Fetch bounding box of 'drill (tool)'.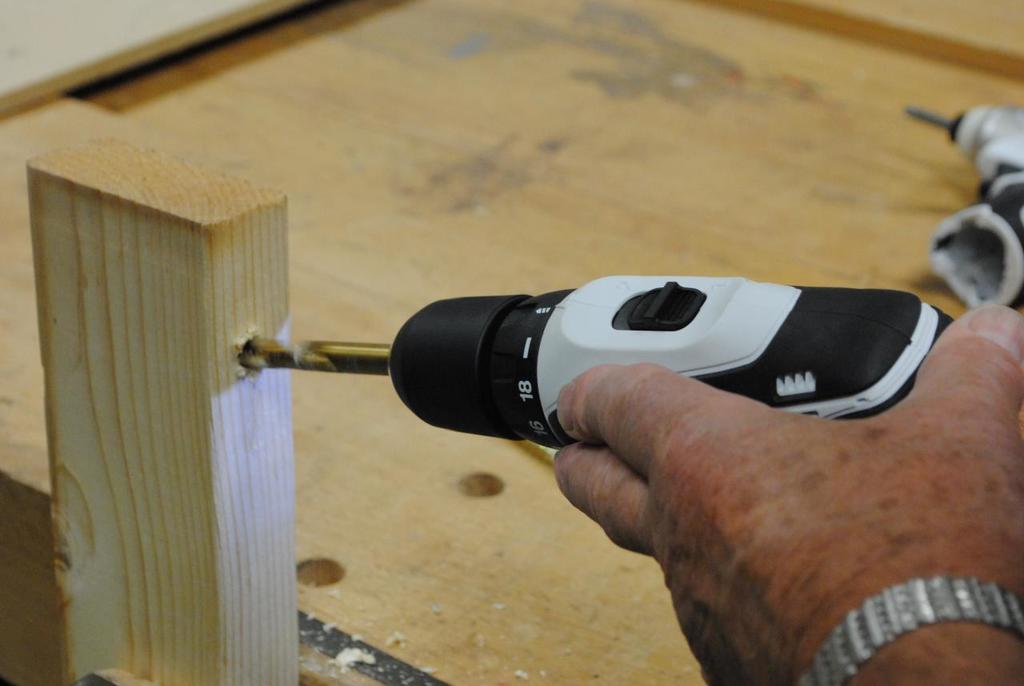
Bbox: box(906, 102, 1023, 303).
